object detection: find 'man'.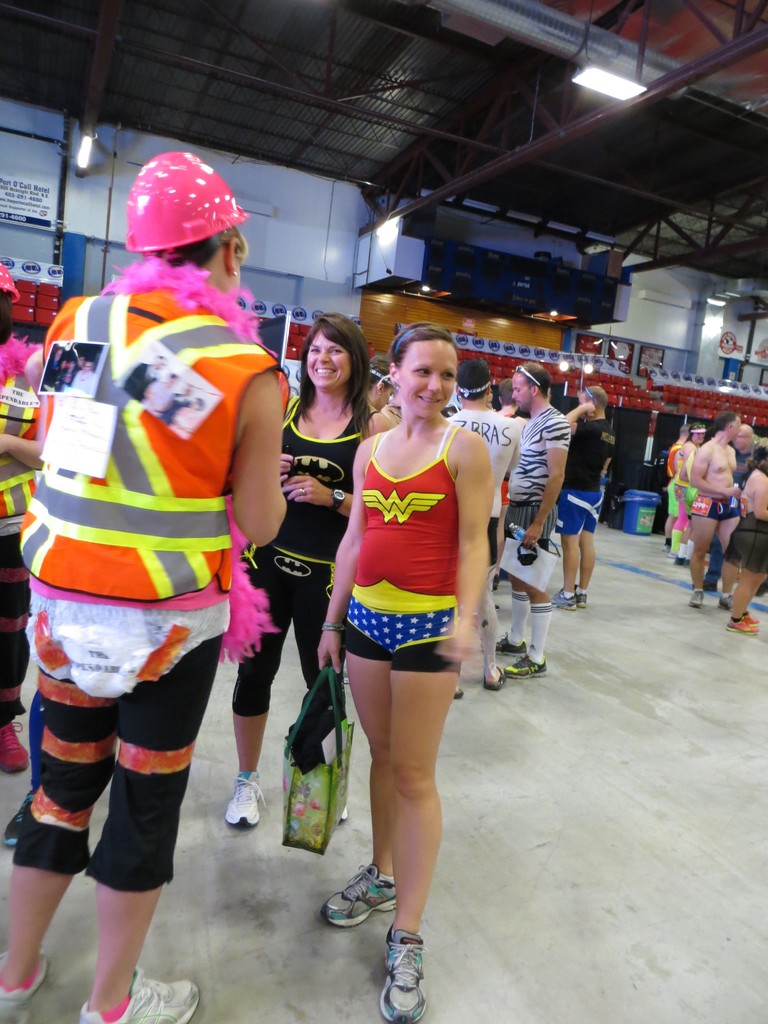
(left=499, top=346, right=594, bottom=680).
